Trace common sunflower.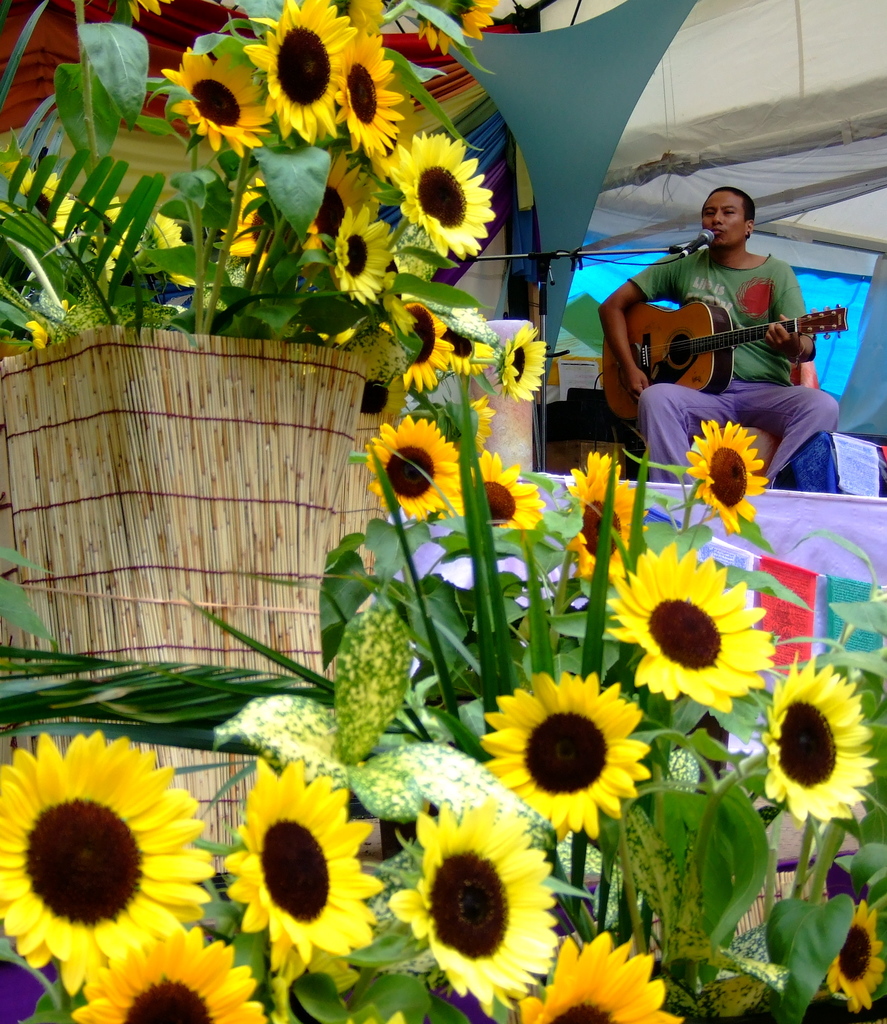
Traced to 327:28:397:159.
